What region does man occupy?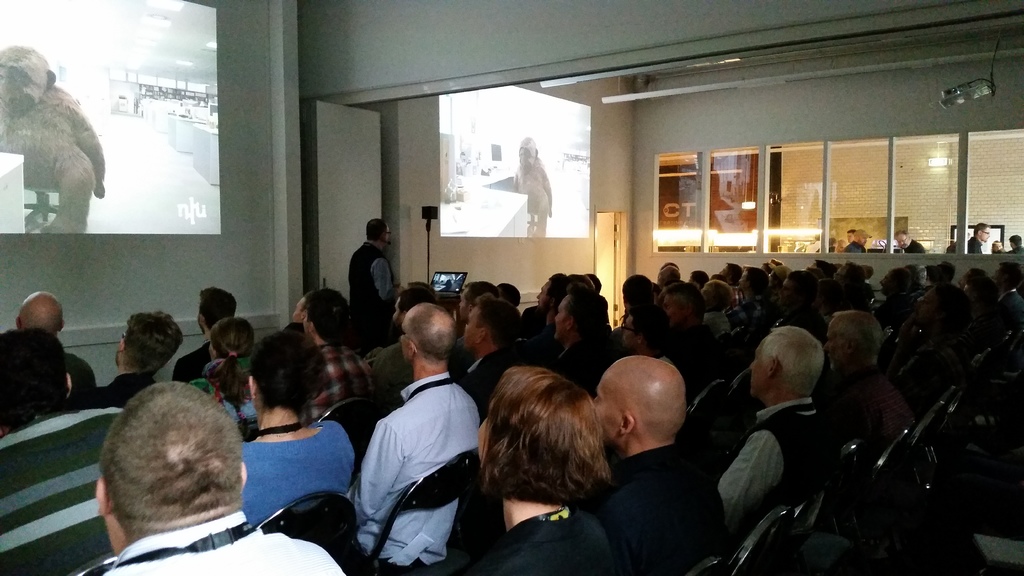
[x1=12, y1=290, x2=97, y2=390].
